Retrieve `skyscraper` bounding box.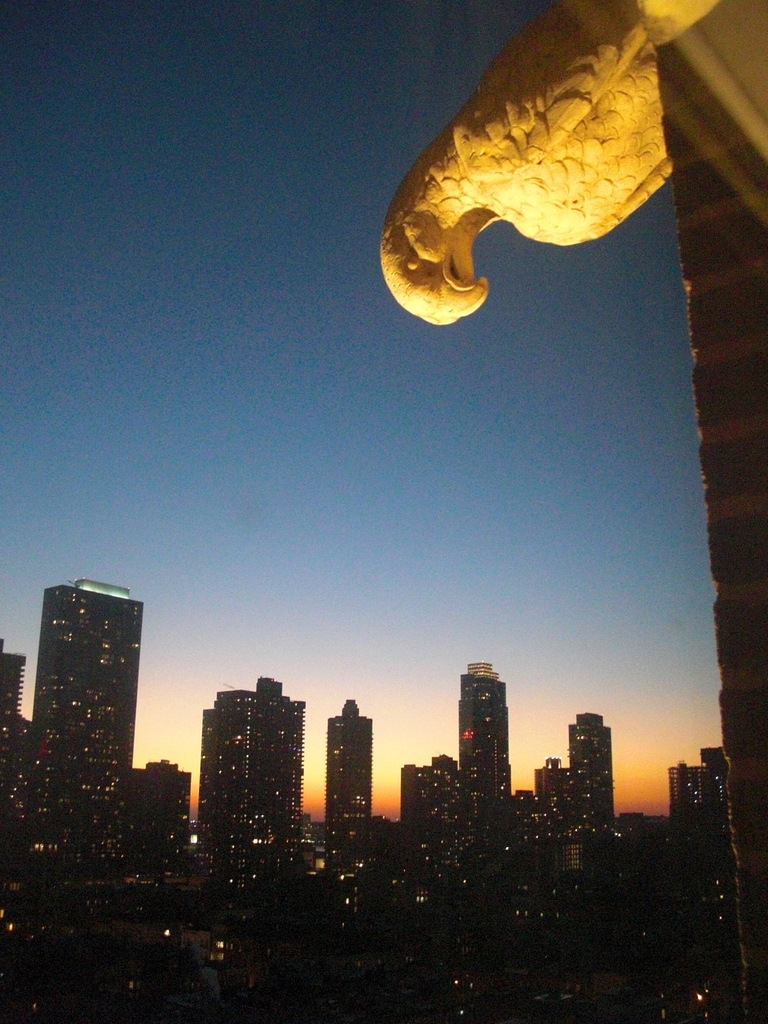
Bounding box: <region>570, 713, 611, 827</region>.
